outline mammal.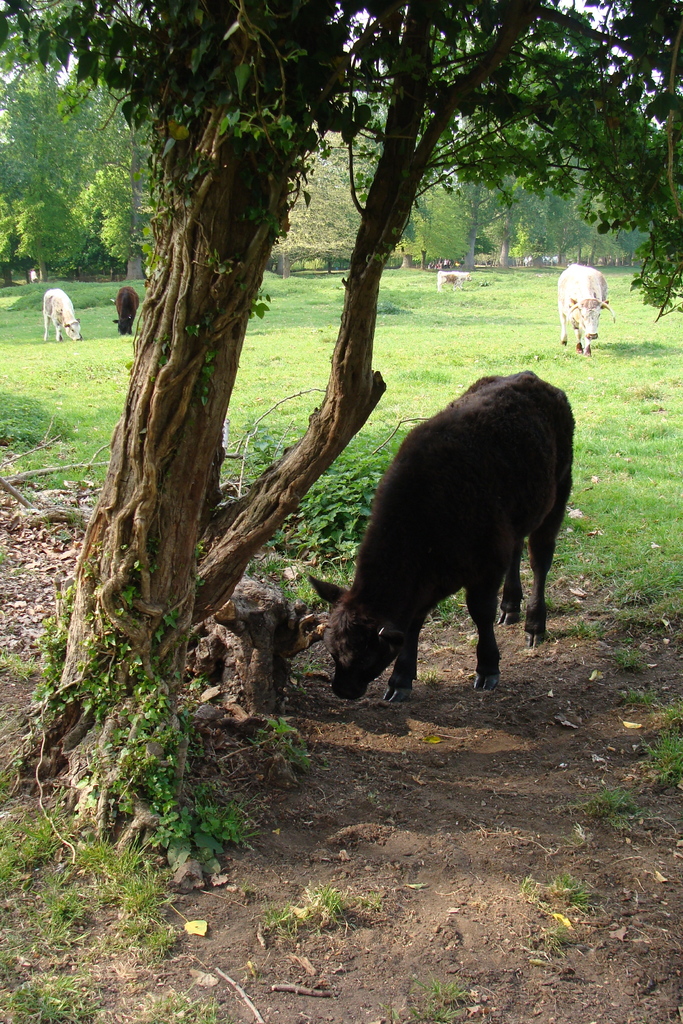
Outline: (left=432, top=271, right=475, bottom=292).
